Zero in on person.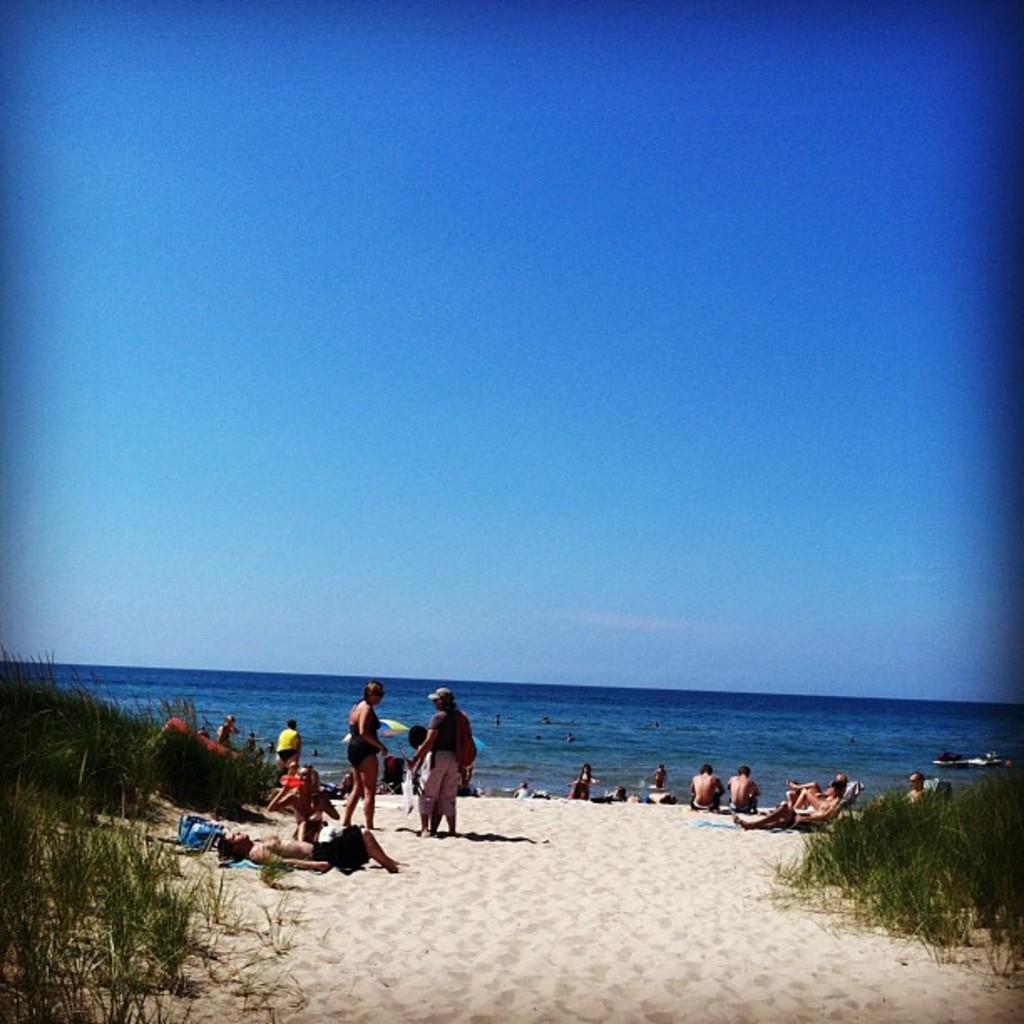
Zeroed in: crop(654, 765, 671, 788).
